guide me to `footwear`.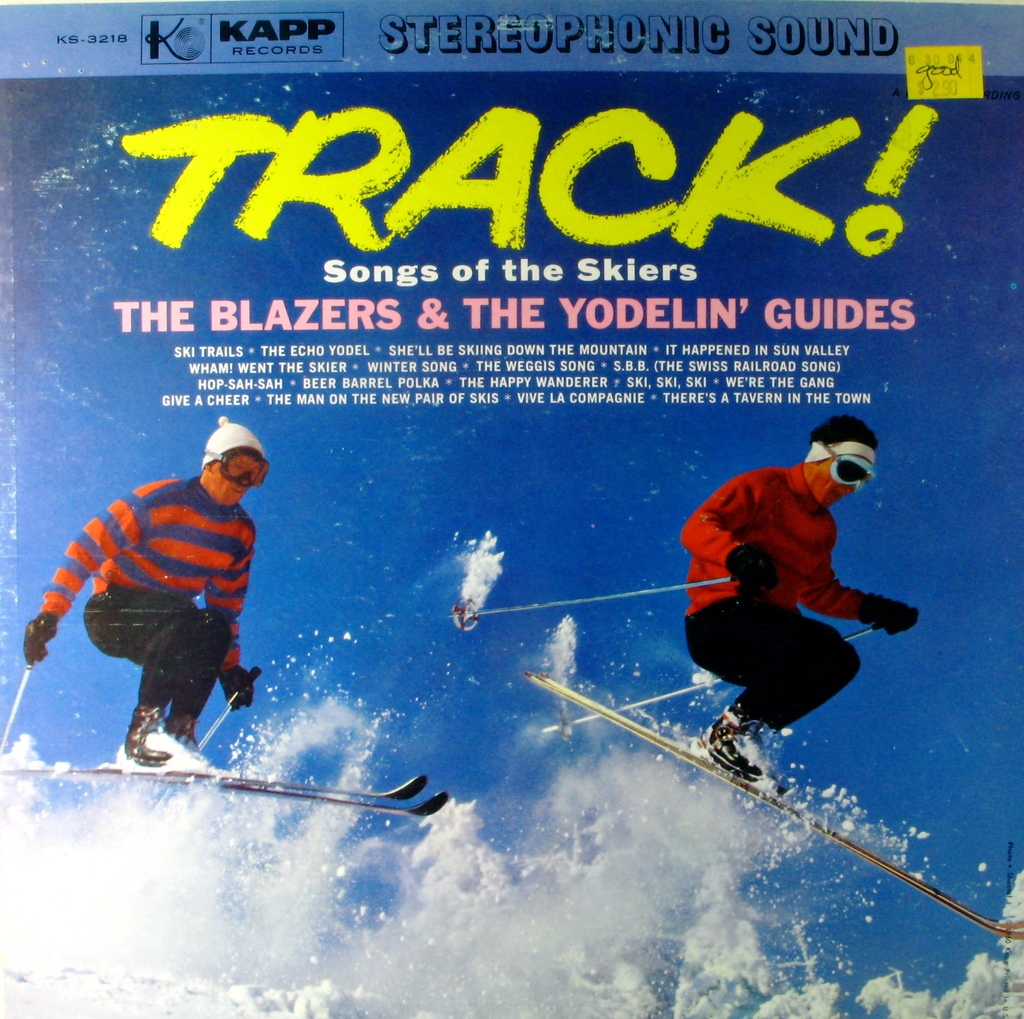
Guidance: <bbox>120, 701, 171, 766</bbox>.
